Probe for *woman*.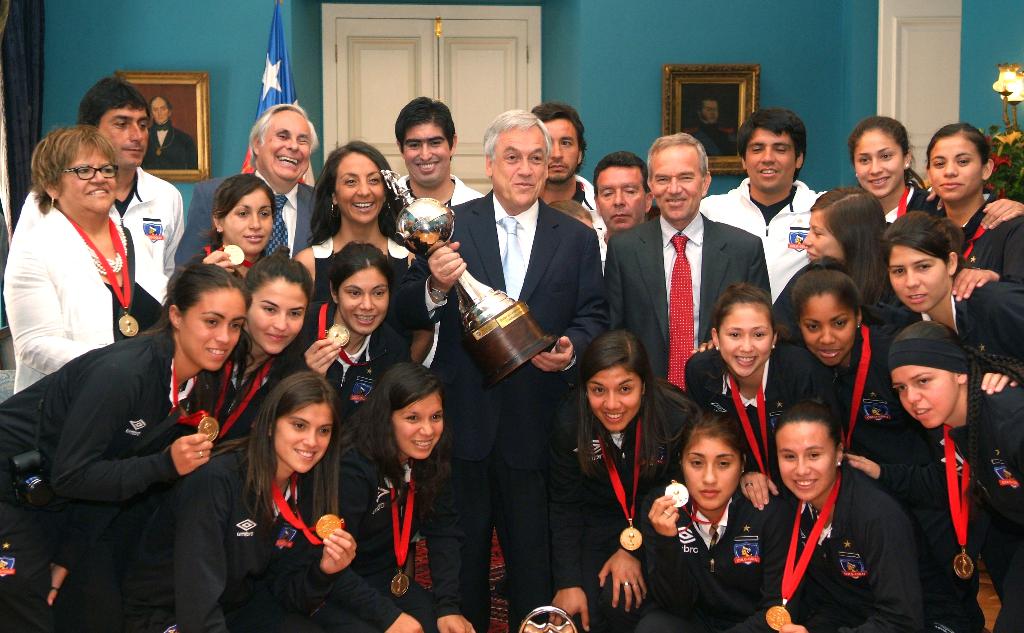
Probe result: bbox=(840, 112, 948, 243).
